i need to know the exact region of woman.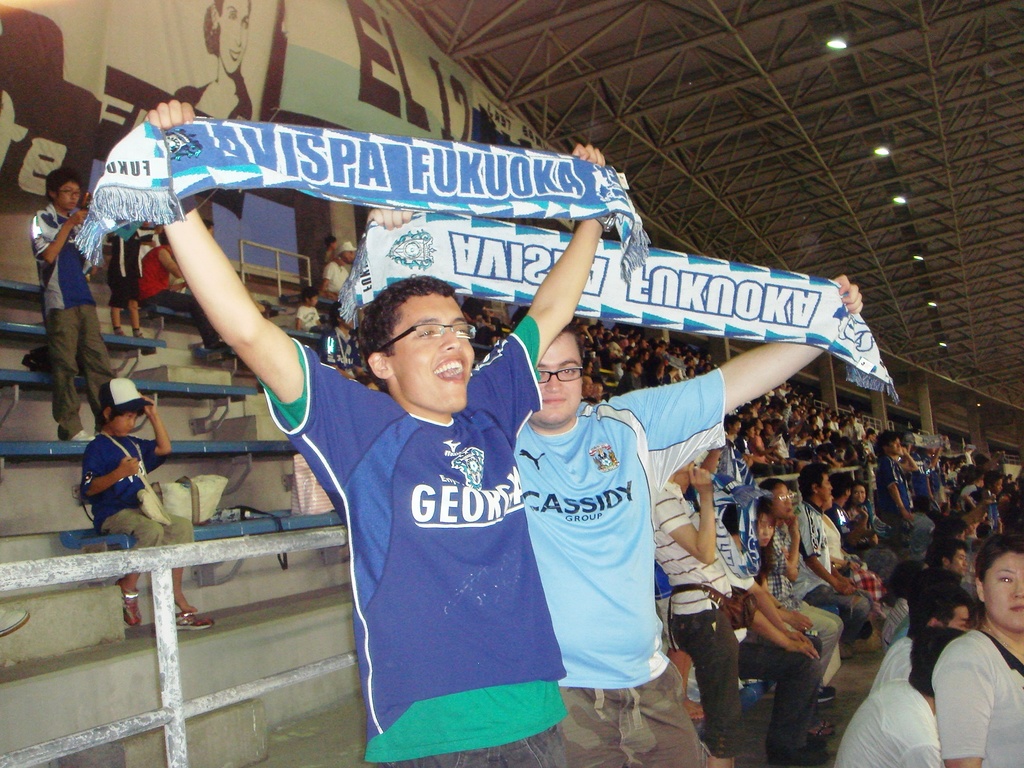
Region: box=[744, 499, 772, 588].
